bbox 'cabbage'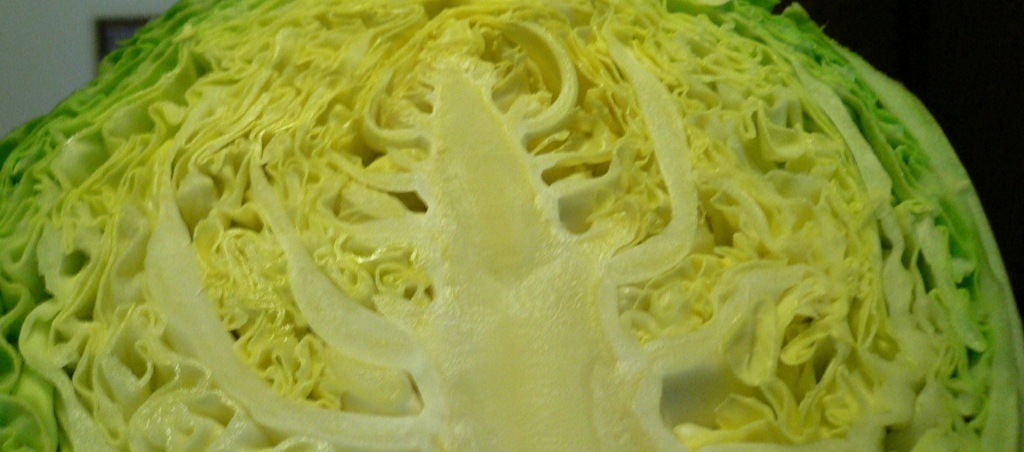
bbox=[0, 0, 1023, 451]
